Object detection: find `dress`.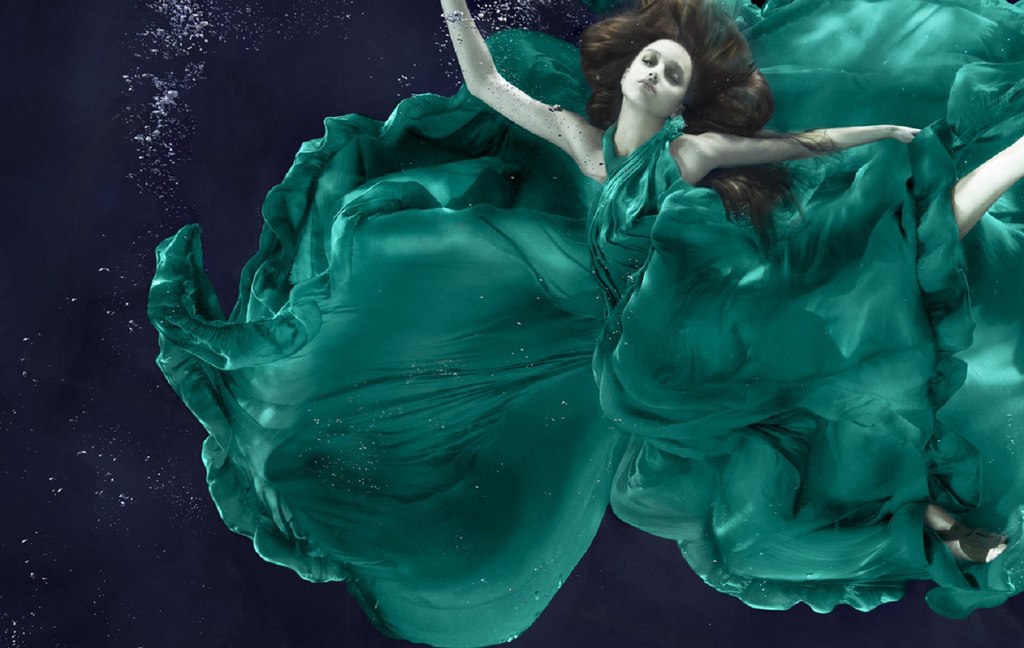
crop(146, 0, 1023, 647).
